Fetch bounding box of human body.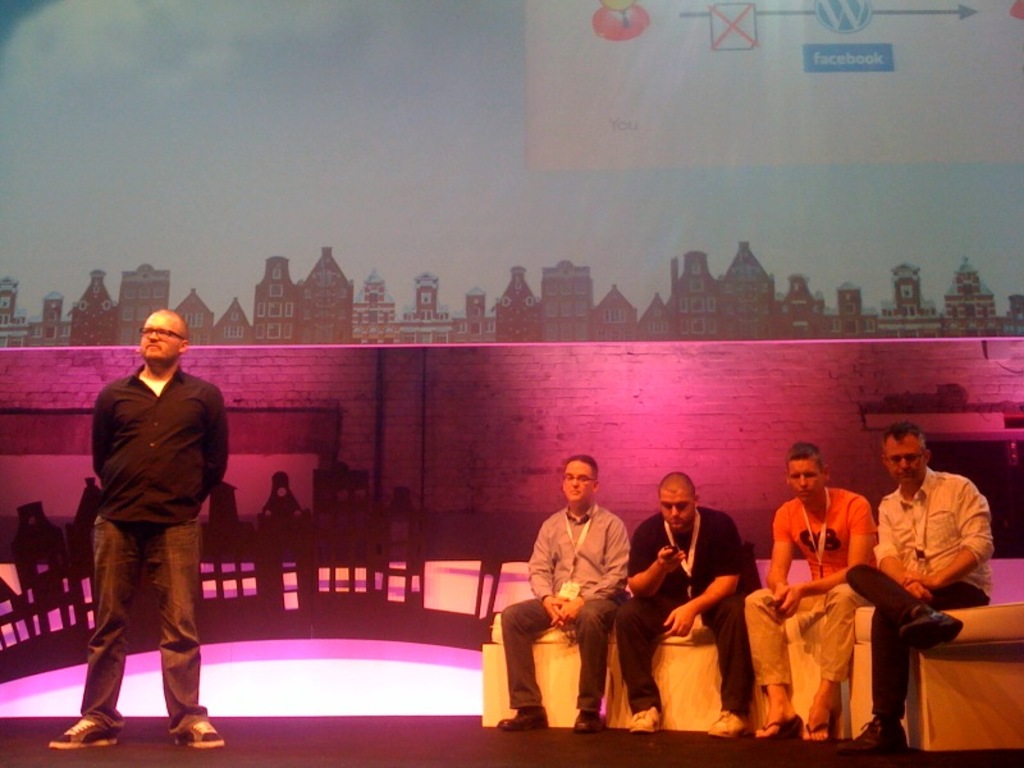
Bbox: 846:465:996:759.
